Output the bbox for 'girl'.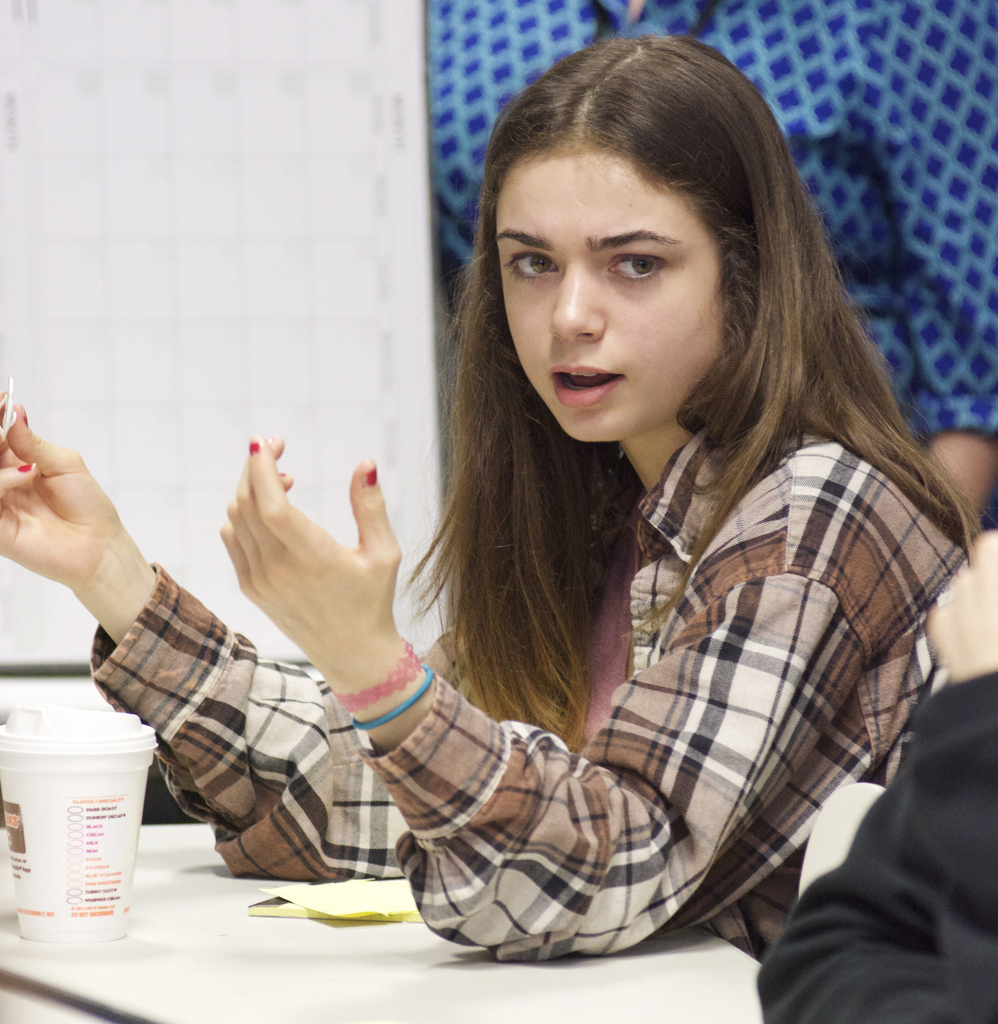
x1=0, y1=22, x2=996, y2=967.
